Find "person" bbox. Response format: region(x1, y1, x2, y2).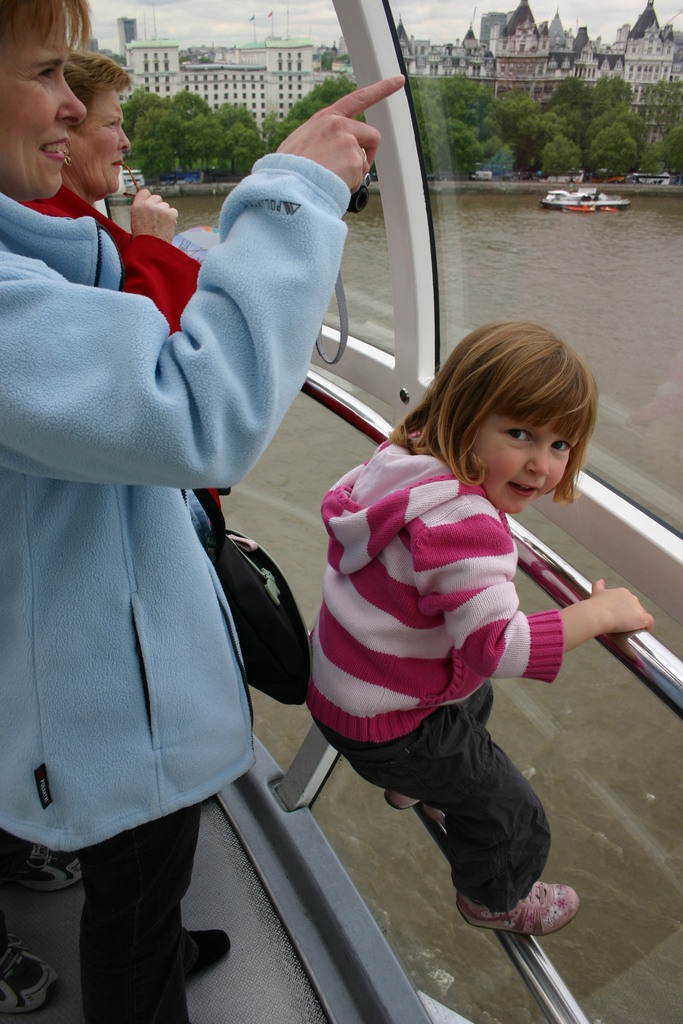
region(306, 376, 598, 938).
